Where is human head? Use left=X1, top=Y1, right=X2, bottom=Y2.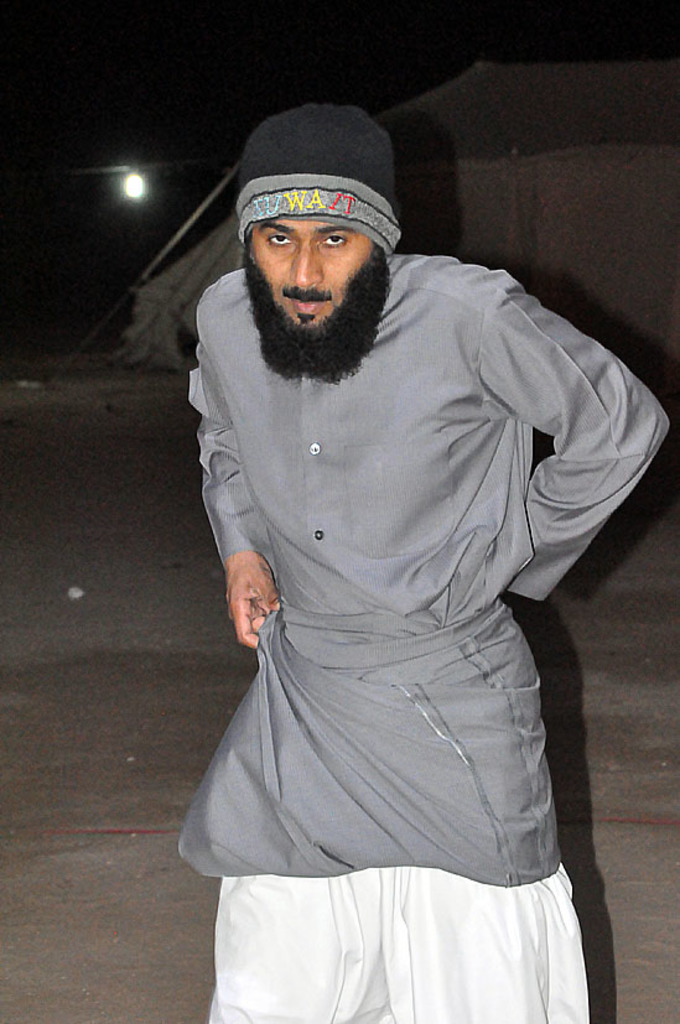
left=225, top=136, right=405, bottom=378.
